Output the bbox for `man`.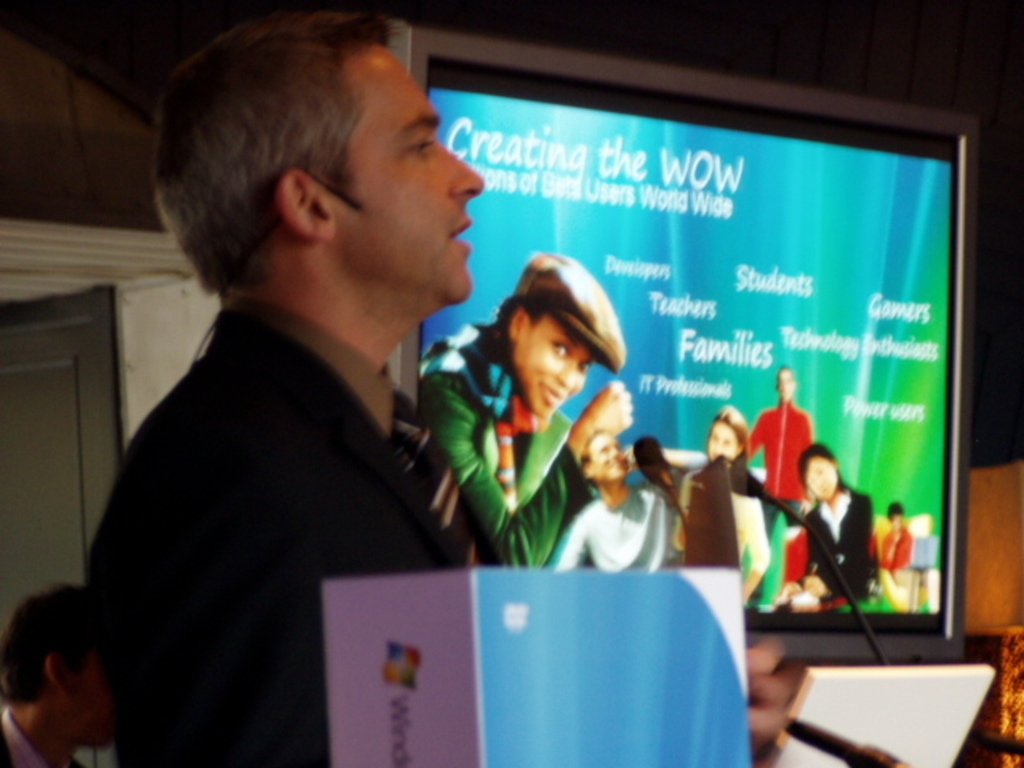
pyautogui.locateOnScreen(555, 430, 669, 579).
